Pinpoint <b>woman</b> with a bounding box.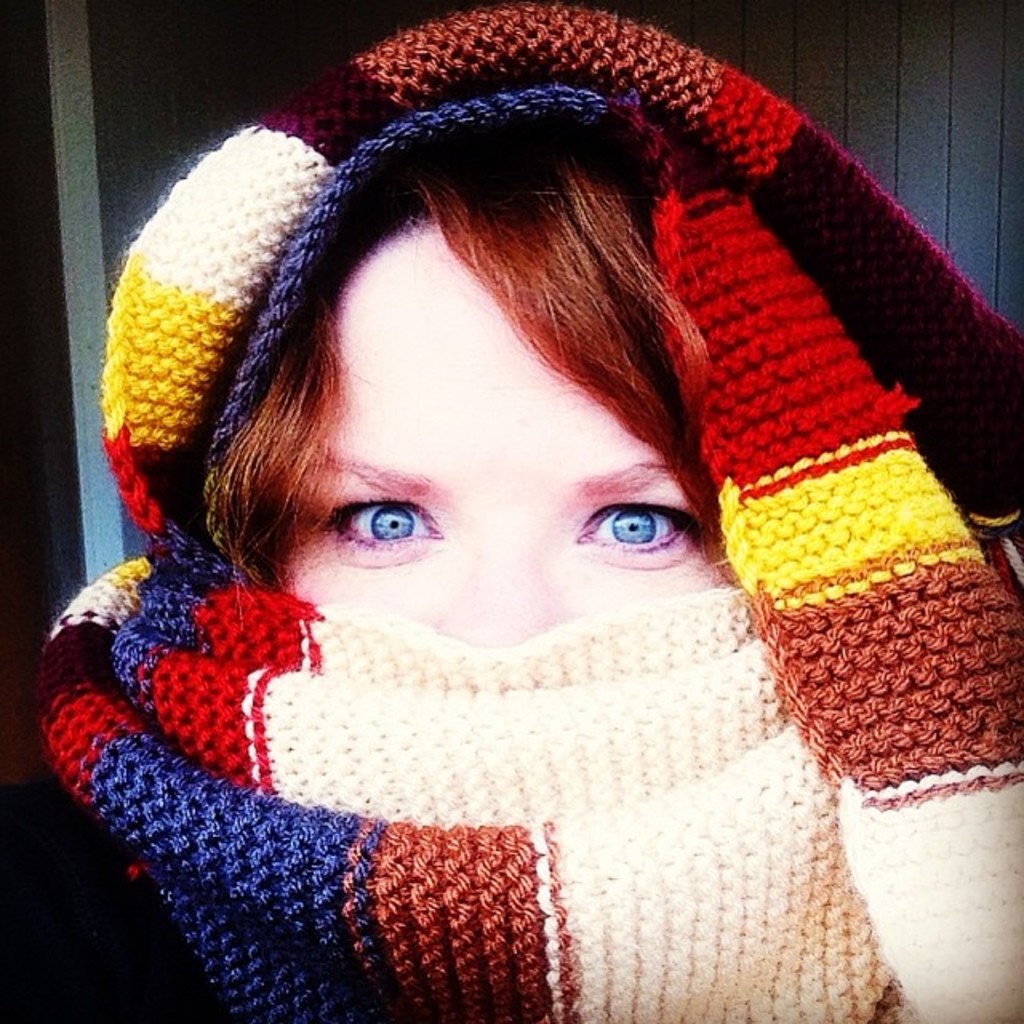
detection(0, 0, 1022, 1022).
